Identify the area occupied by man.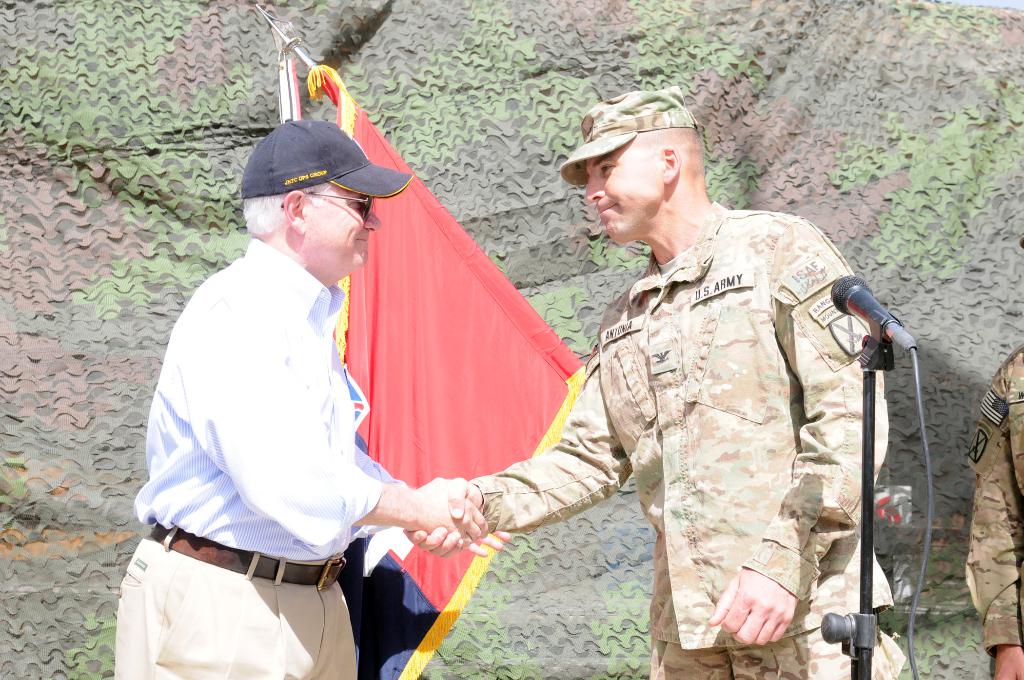
Area: [left=404, top=85, right=908, bottom=679].
